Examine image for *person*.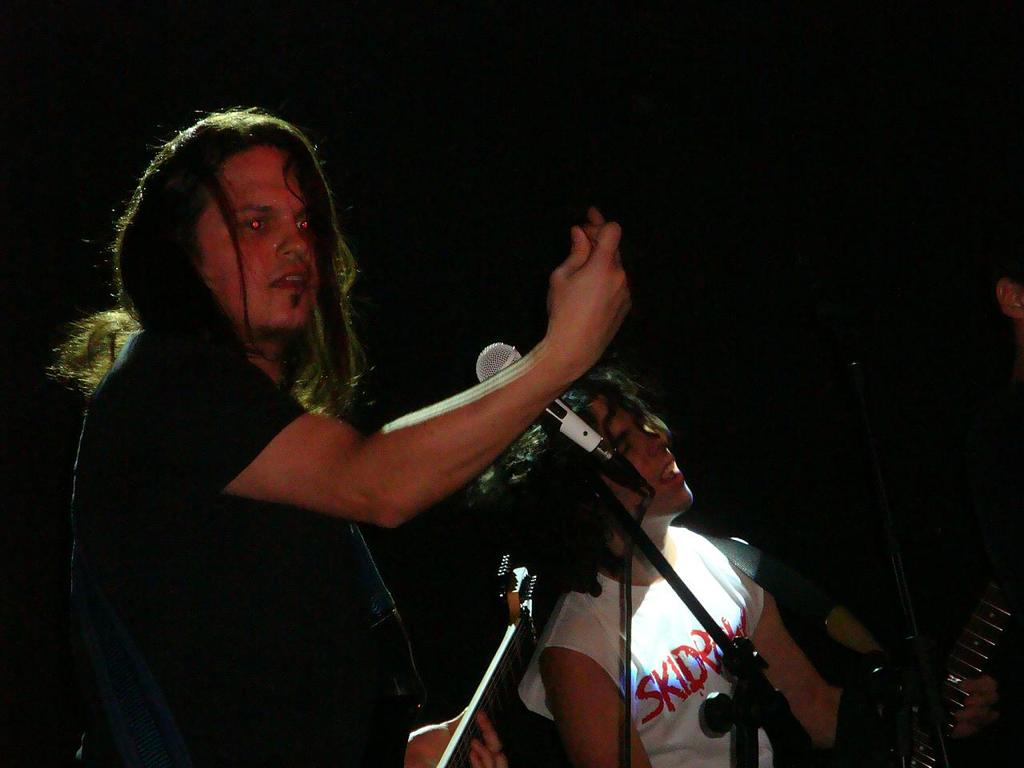
Examination result: (x1=63, y1=127, x2=682, y2=751).
